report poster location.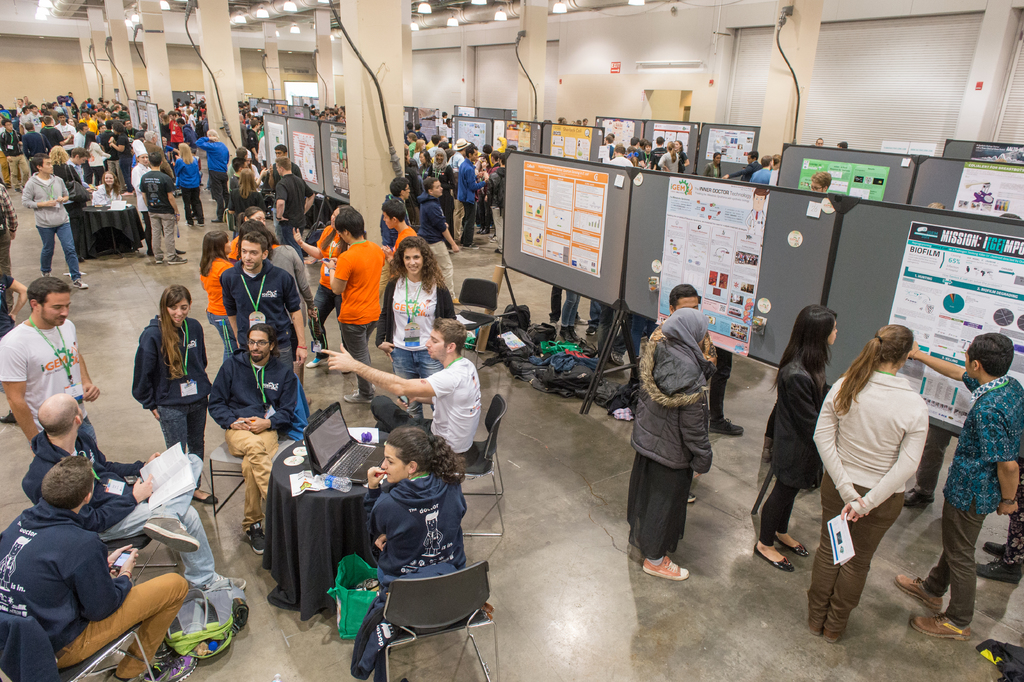
Report: box(292, 132, 317, 179).
